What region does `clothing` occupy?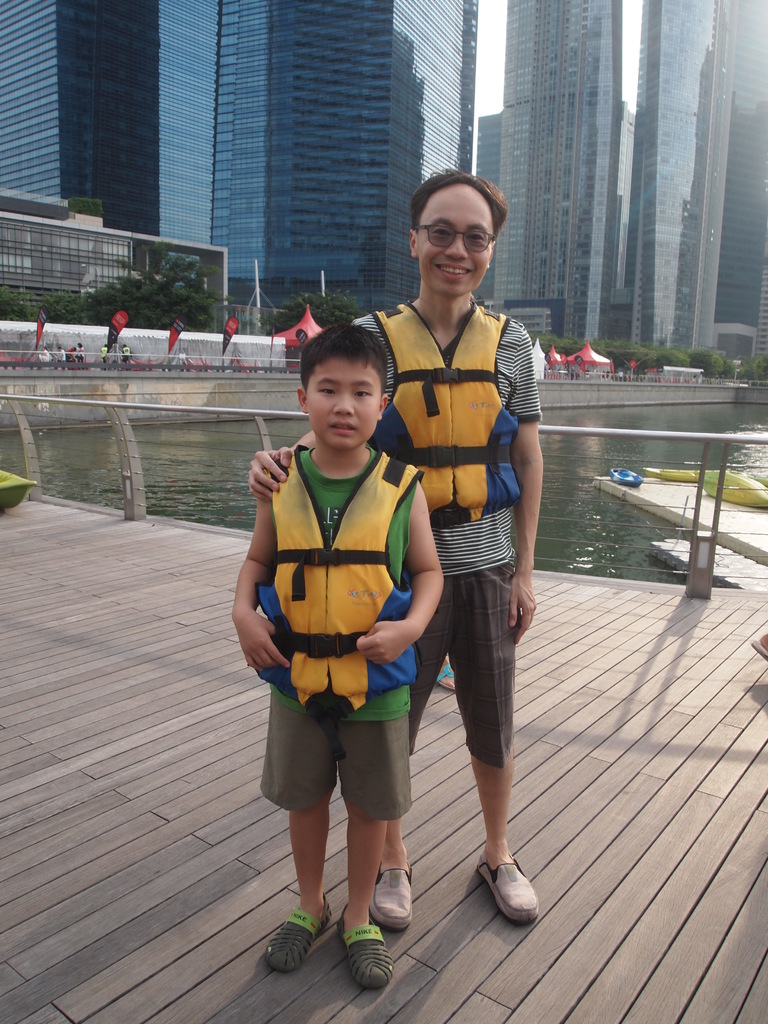
bbox(72, 342, 86, 366).
